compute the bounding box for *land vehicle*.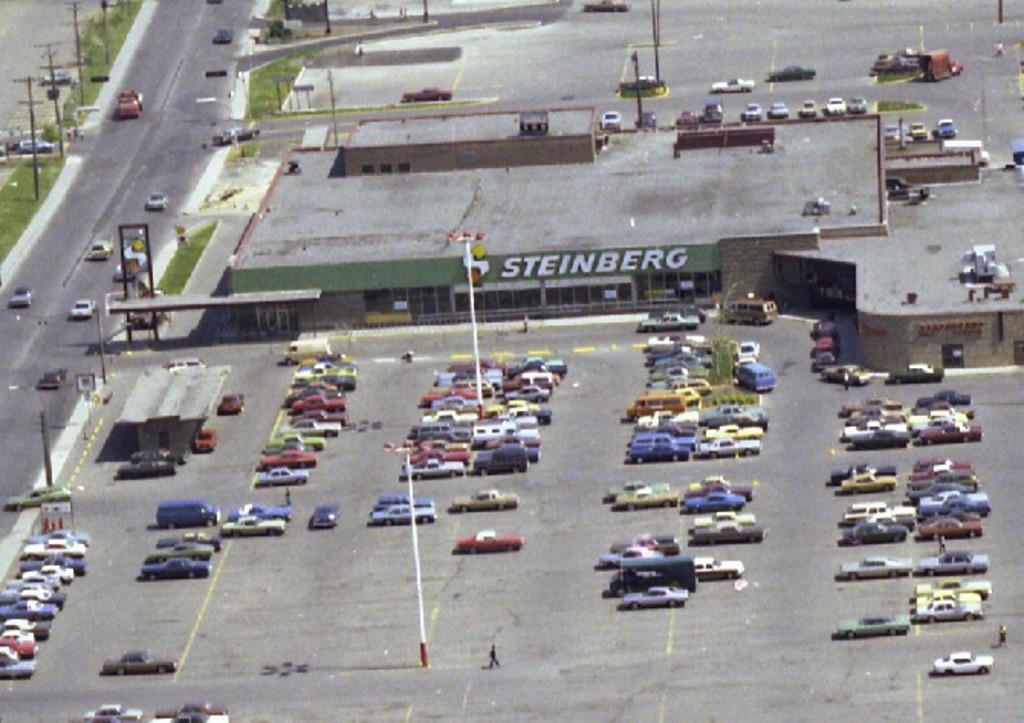
x1=607 y1=475 x2=668 y2=504.
